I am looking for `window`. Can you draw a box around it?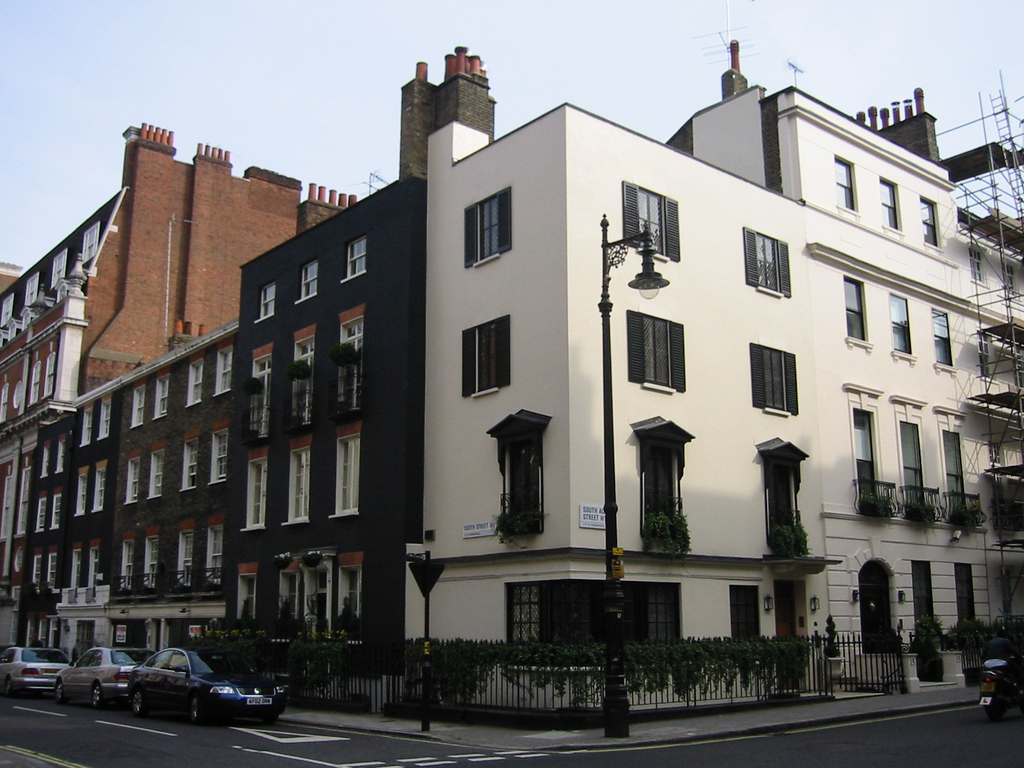
Sure, the bounding box is bbox=[637, 416, 696, 554].
